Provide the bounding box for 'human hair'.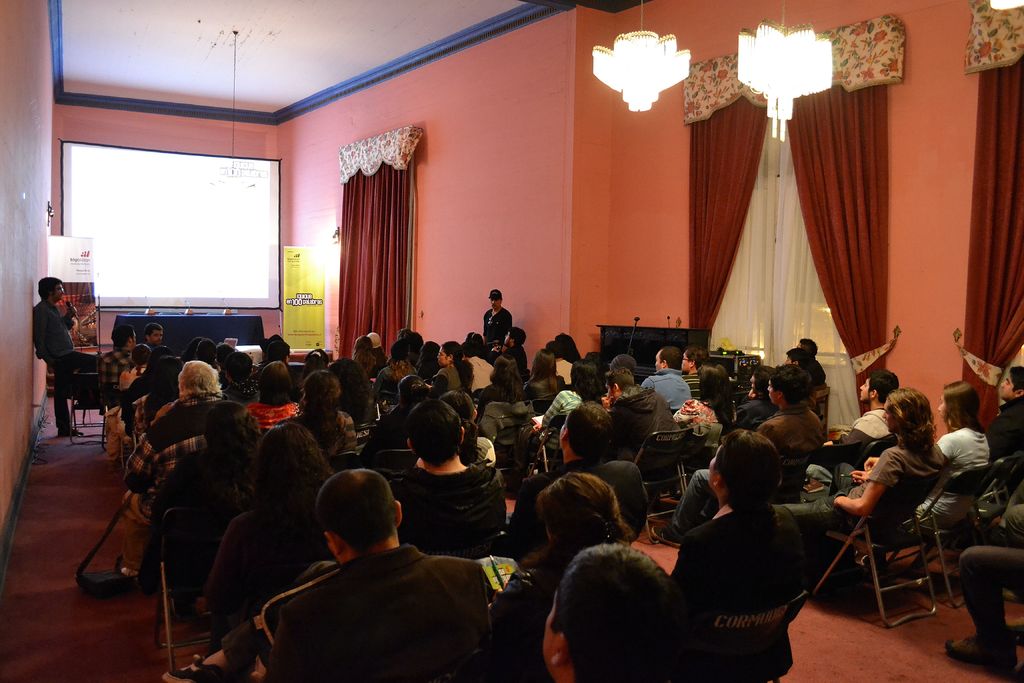
[682, 343, 710, 368].
